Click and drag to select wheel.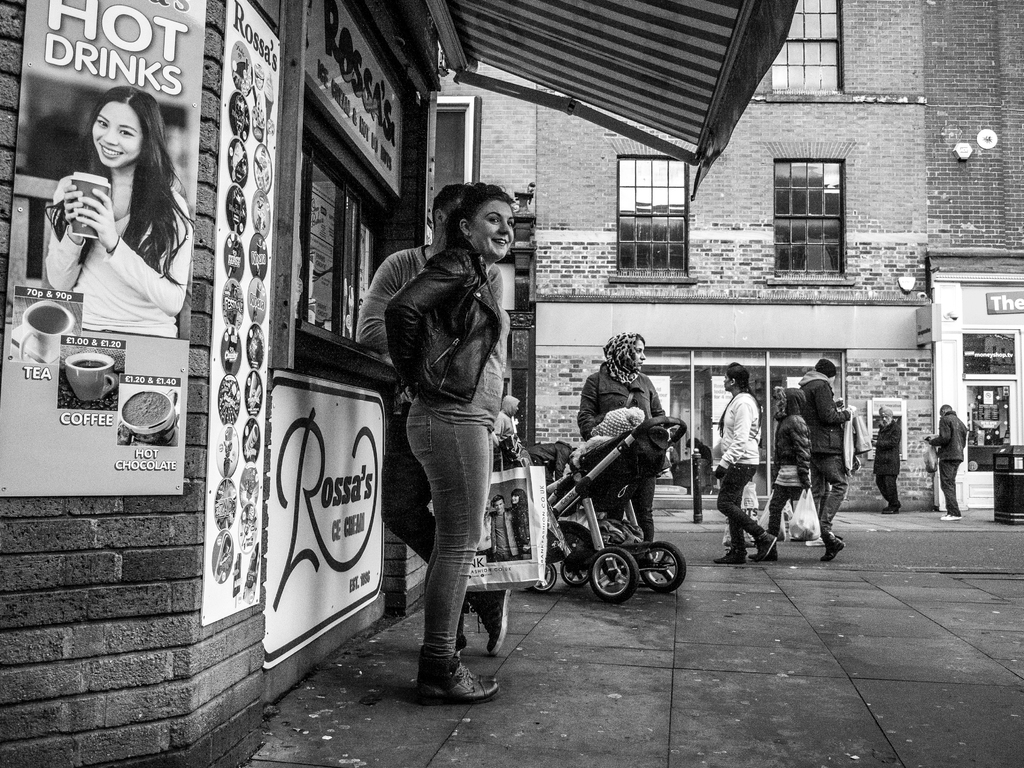
Selection: [x1=564, y1=557, x2=591, y2=580].
